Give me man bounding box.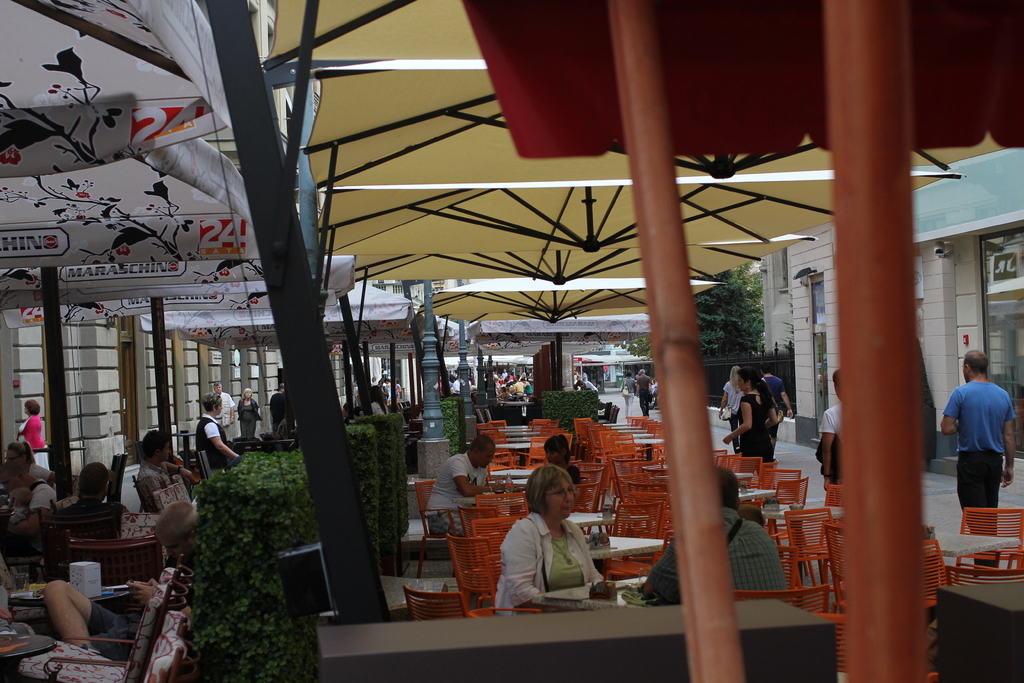
select_region(212, 381, 240, 438).
